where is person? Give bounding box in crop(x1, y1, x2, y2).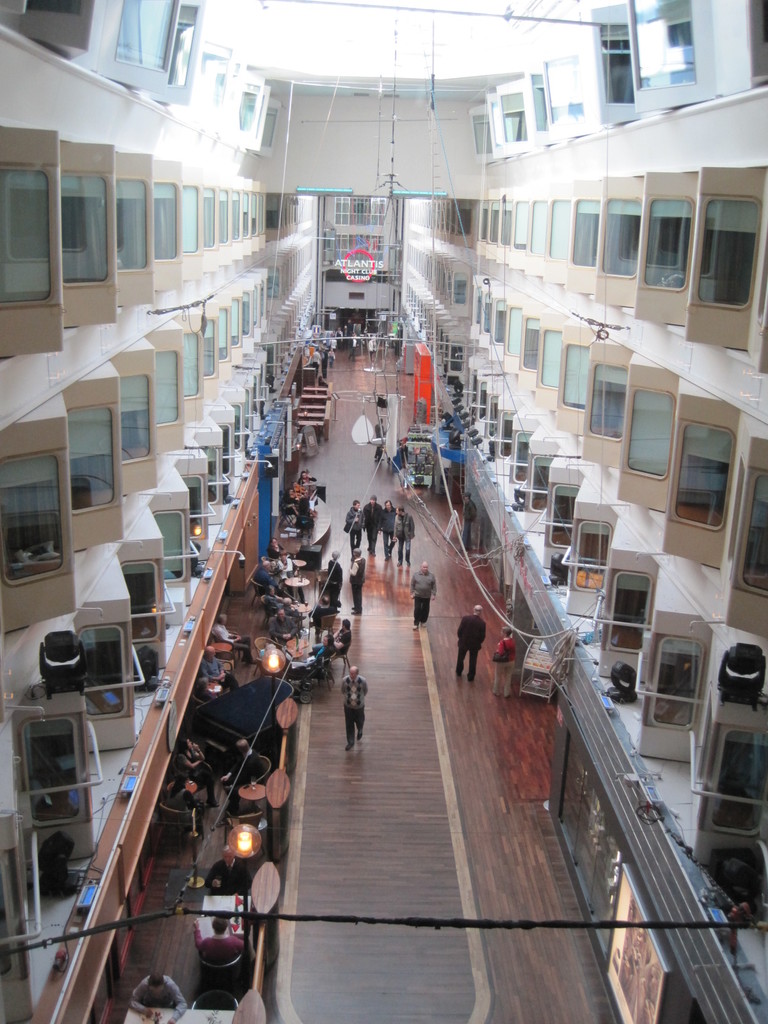
crop(202, 643, 236, 698).
